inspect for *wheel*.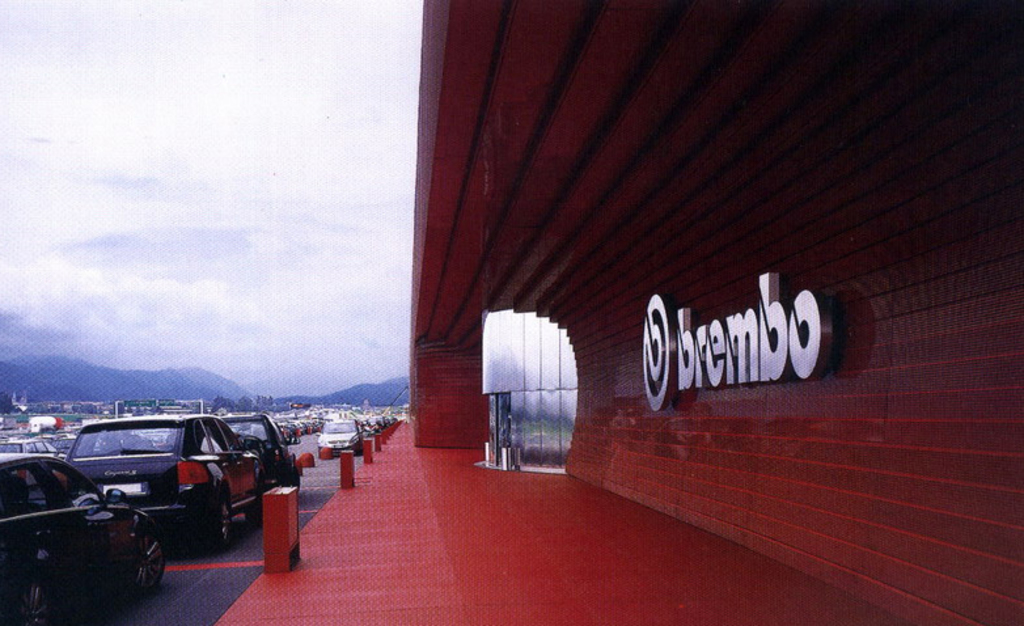
Inspection: crop(199, 494, 234, 547).
